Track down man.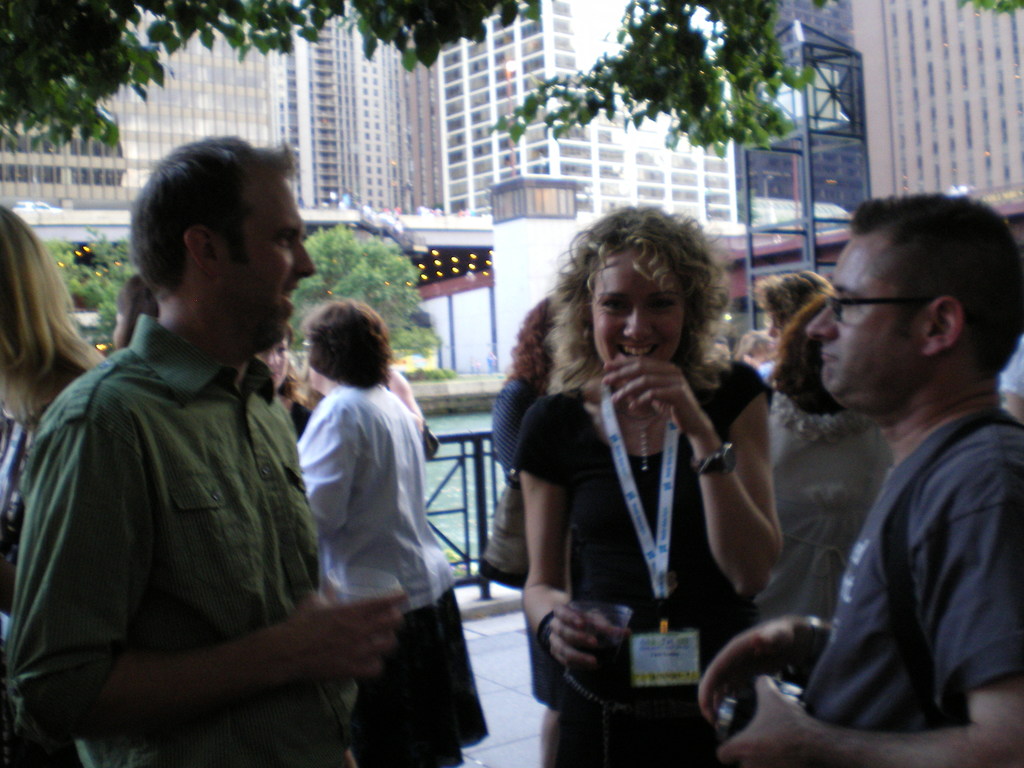
Tracked to 27:132:361:767.
